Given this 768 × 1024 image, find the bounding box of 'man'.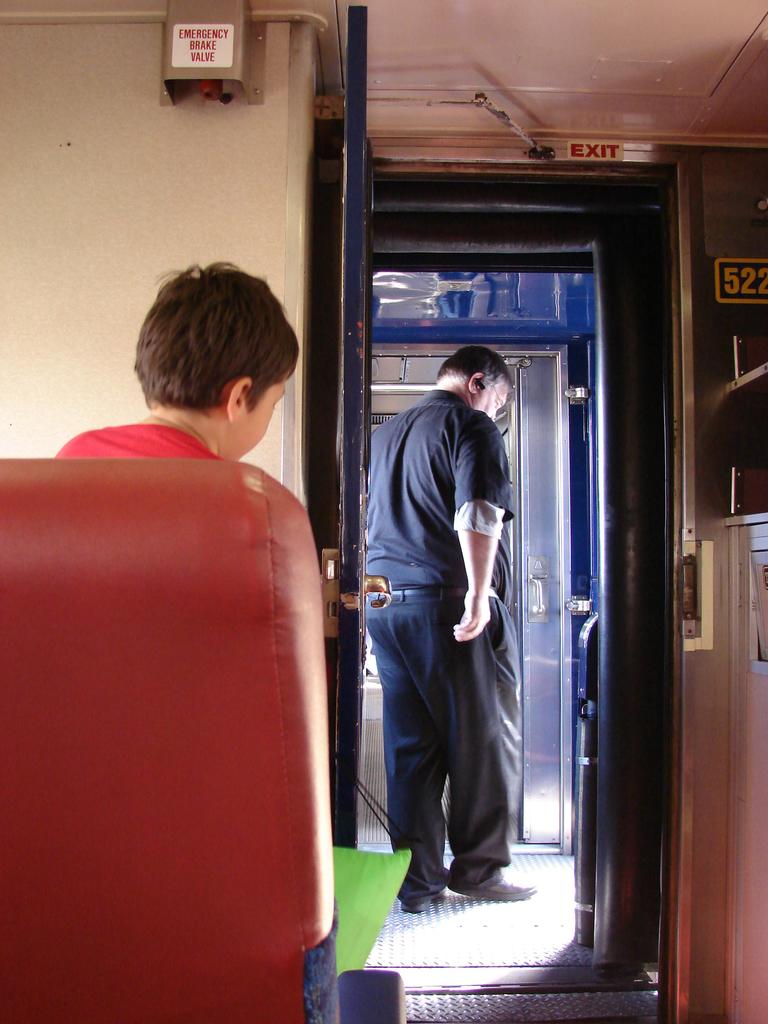
(369,347,522,913).
